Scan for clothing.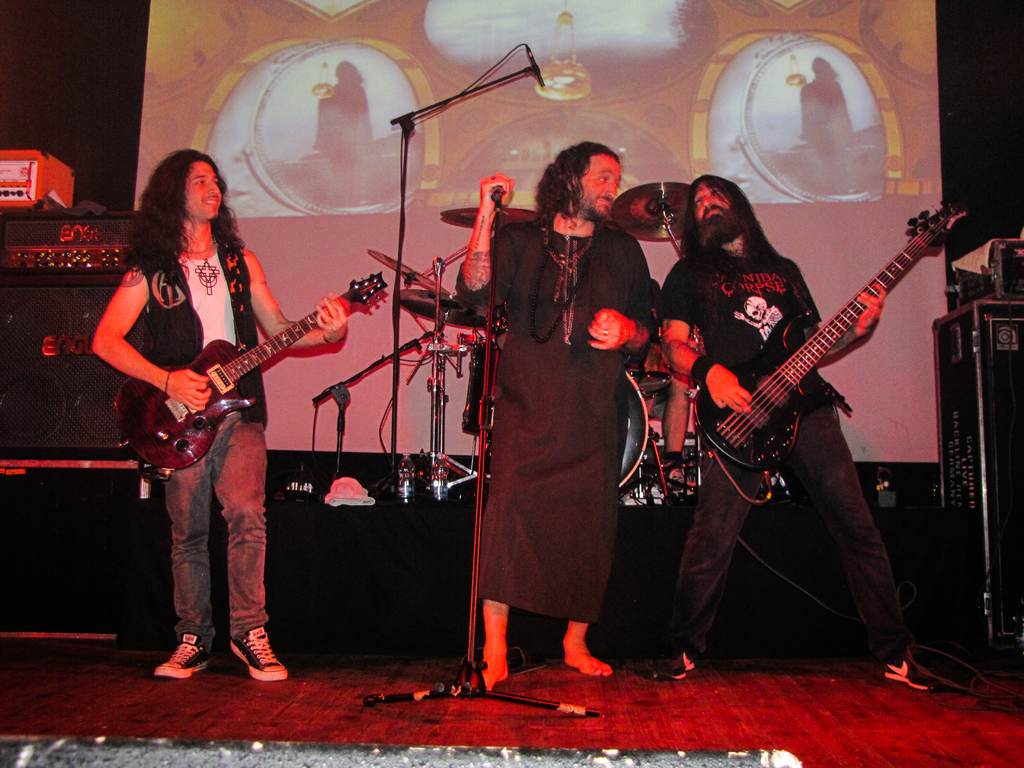
Scan result: <region>451, 212, 655, 626</region>.
